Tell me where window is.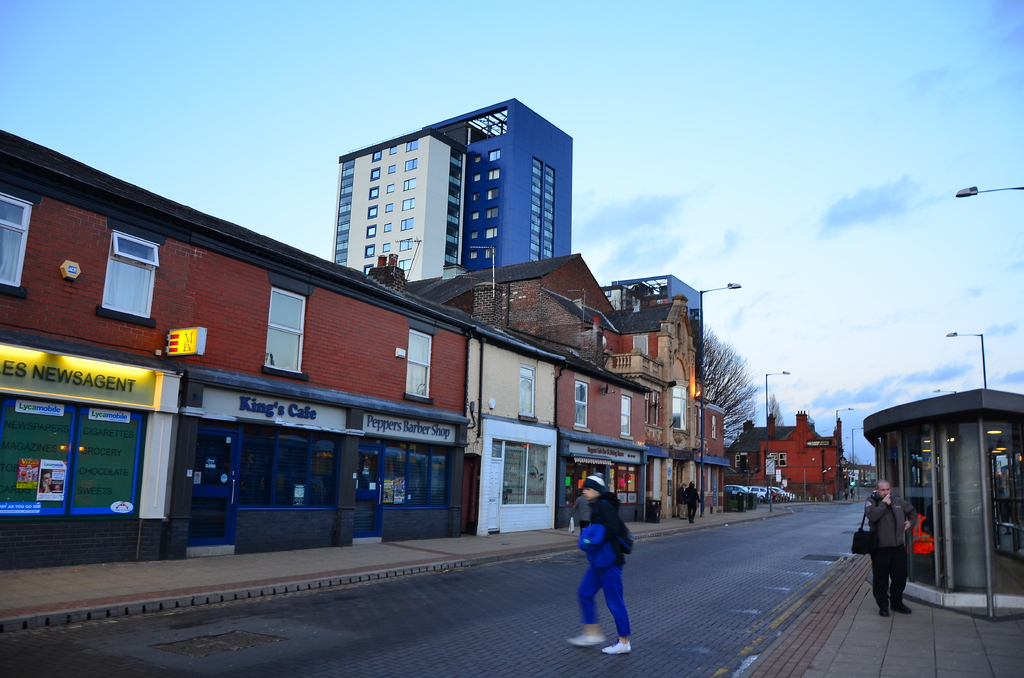
window is at [372, 150, 383, 161].
